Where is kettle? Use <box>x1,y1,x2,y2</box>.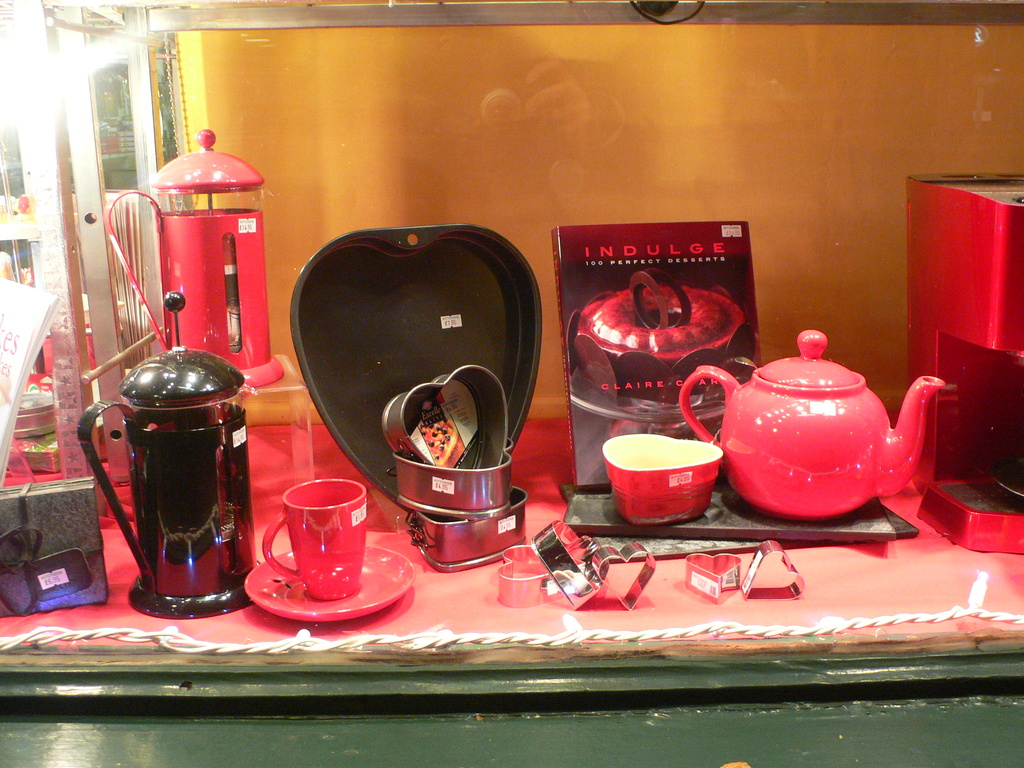
<box>69,291,252,617</box>.
